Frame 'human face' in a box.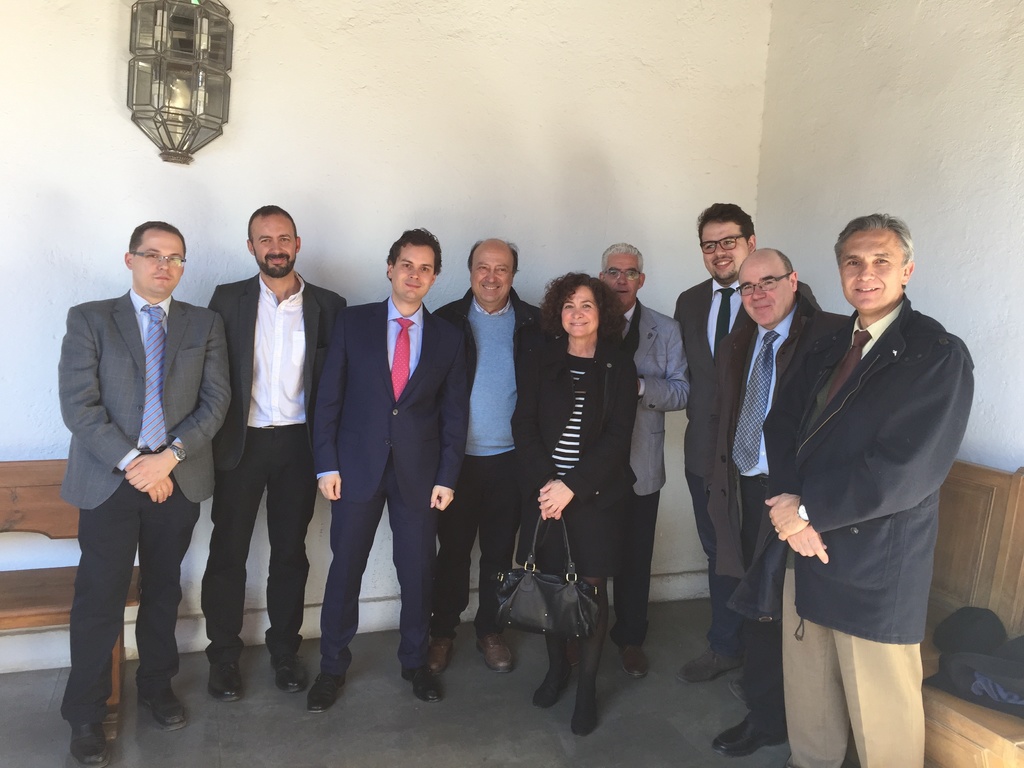
(392, 246, 434, 301).
